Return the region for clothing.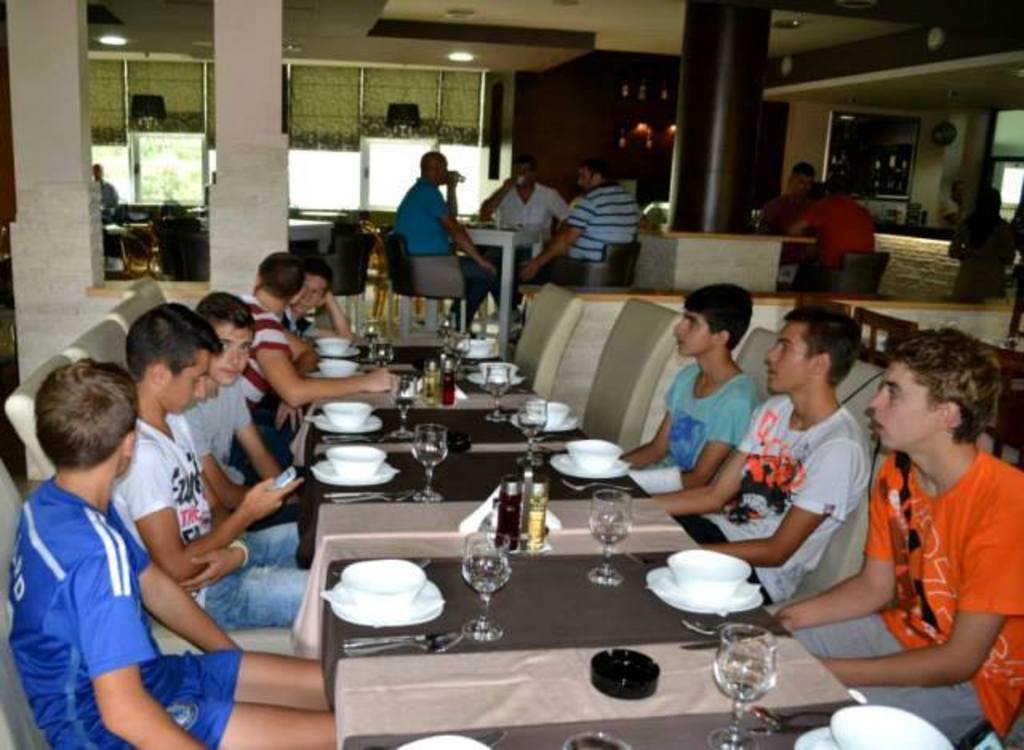
<bbox>166, 379, 304, 544</bbox>.
